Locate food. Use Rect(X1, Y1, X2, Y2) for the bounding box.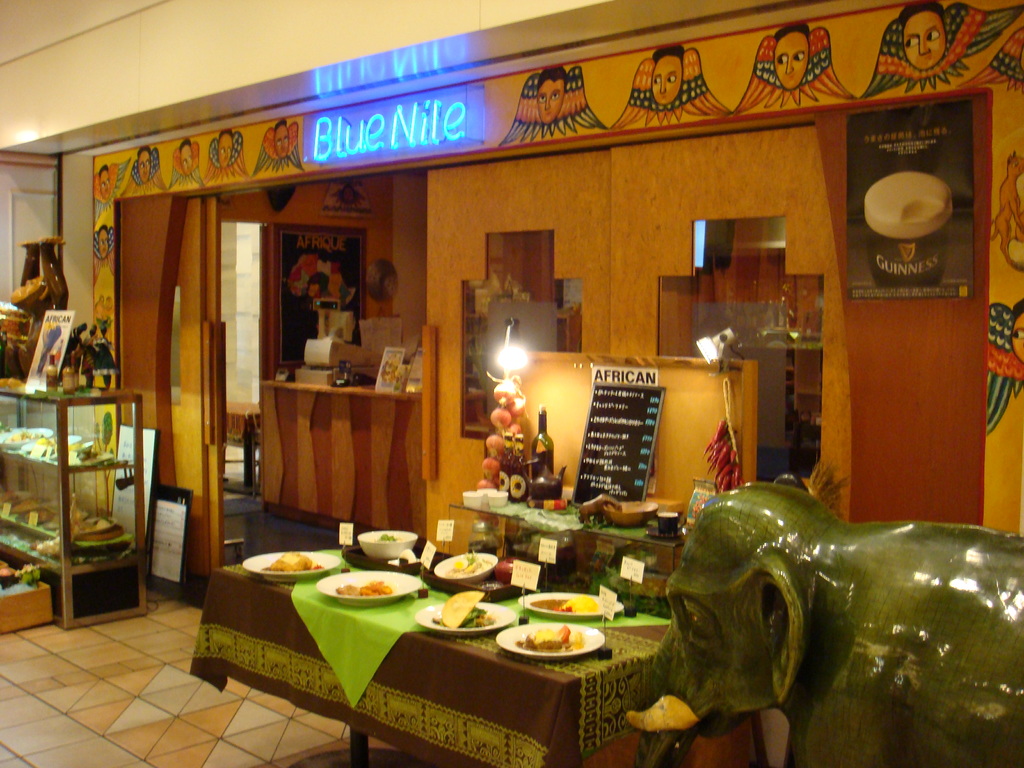
Rect(264, 550, 323, 570).
